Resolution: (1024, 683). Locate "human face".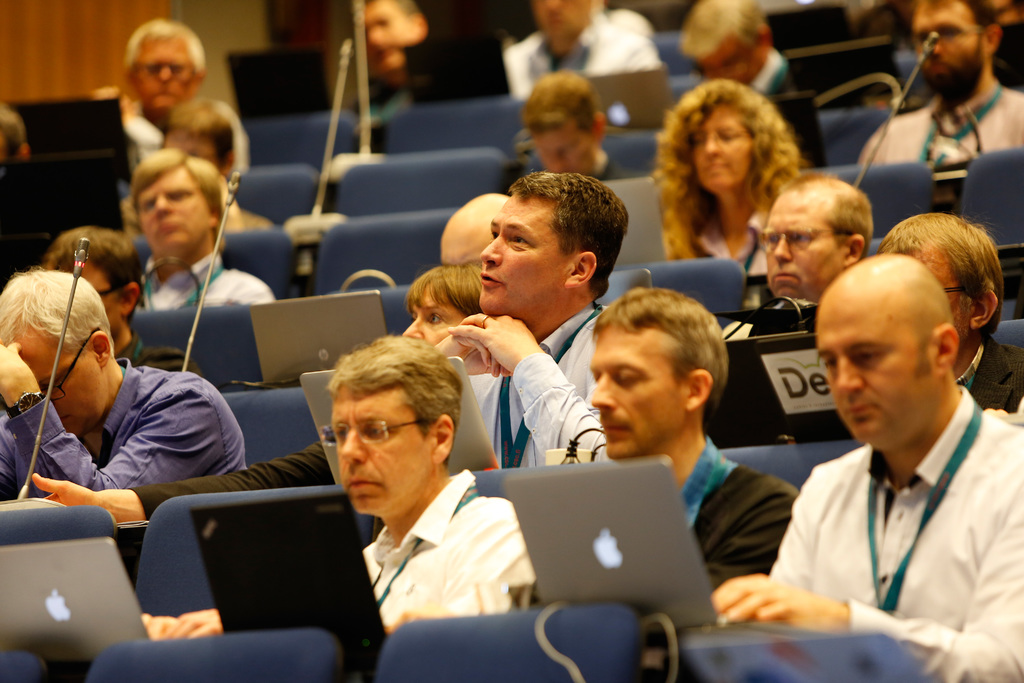
detection(481, 197, 572, 320).
